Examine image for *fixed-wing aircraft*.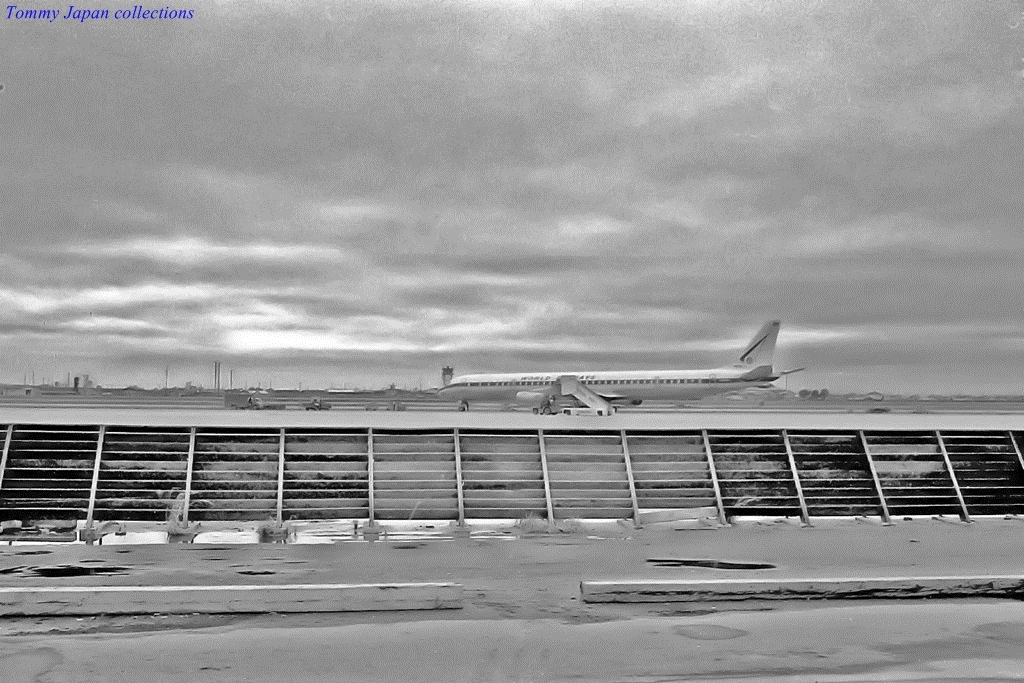
Examination result: box=[438, 322, 809, 418].
